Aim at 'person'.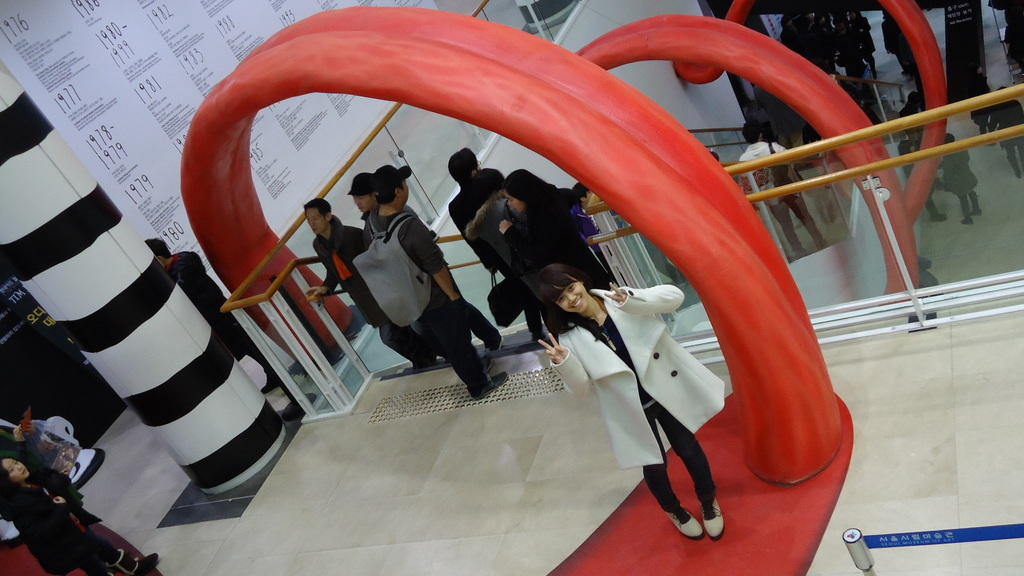
Aimed at pyautogui.locateOnScreen(897, 124, 943, 229).
